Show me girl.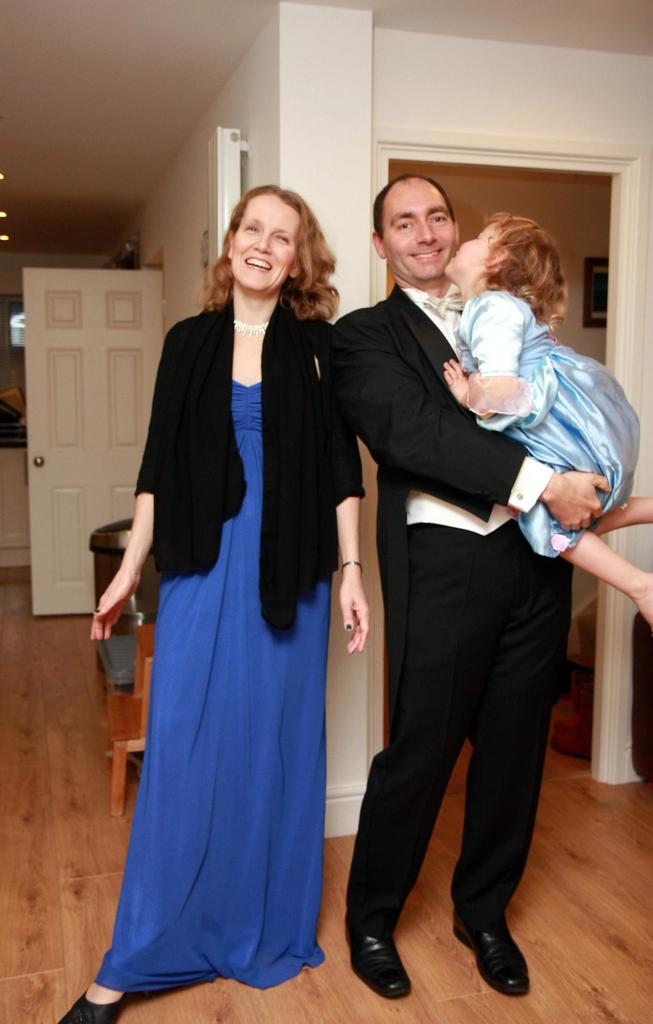
girl is here: {"x1": 446, "y1": 212, "x2": 652, "y2": 614}.
